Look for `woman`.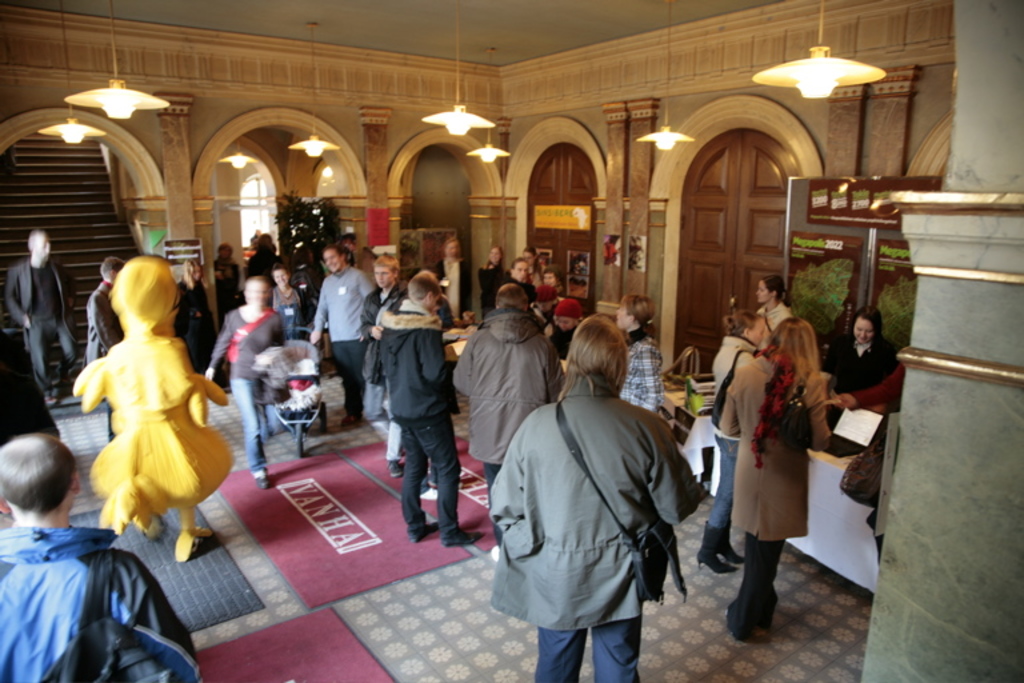
Found: select_region(820, 307, 901, 395).
